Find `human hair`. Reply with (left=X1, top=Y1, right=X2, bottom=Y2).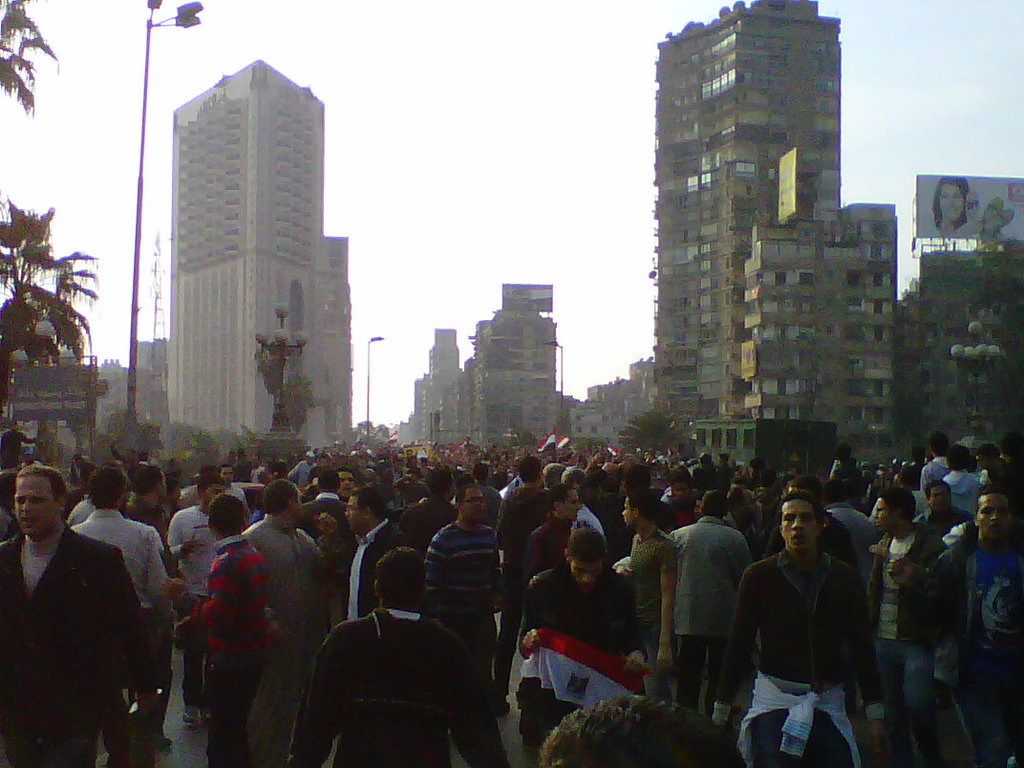
(left=352, top=485, right=387, bottom=525).
